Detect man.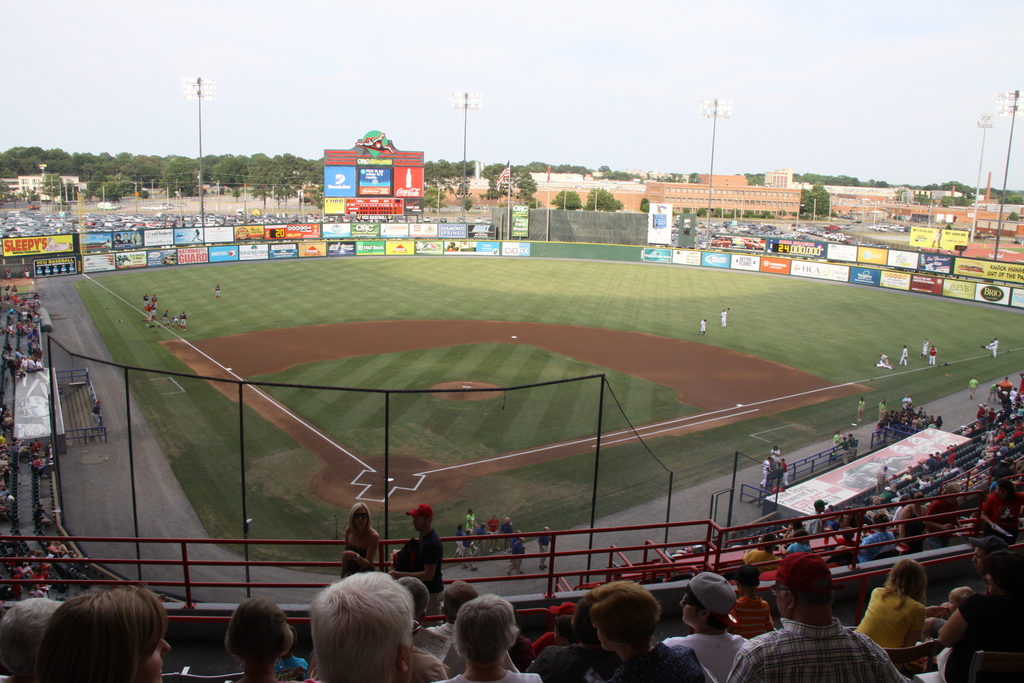
Detected at <bbox>931, 346, 938, 366</bbox>.
